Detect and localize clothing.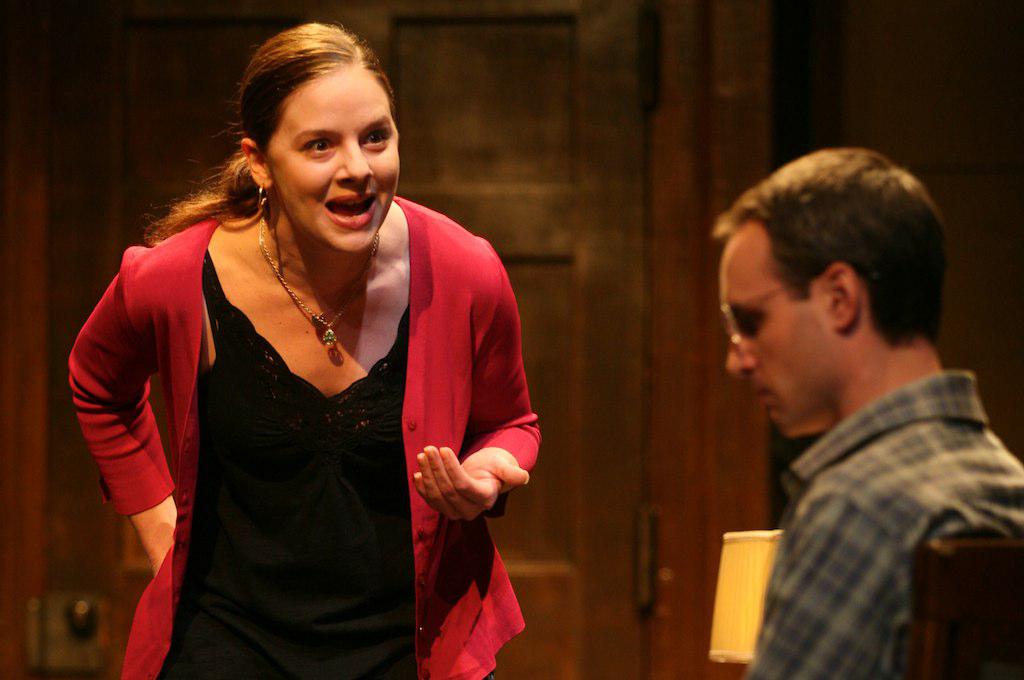
Localized at locate(75, 231, 543, 636).
